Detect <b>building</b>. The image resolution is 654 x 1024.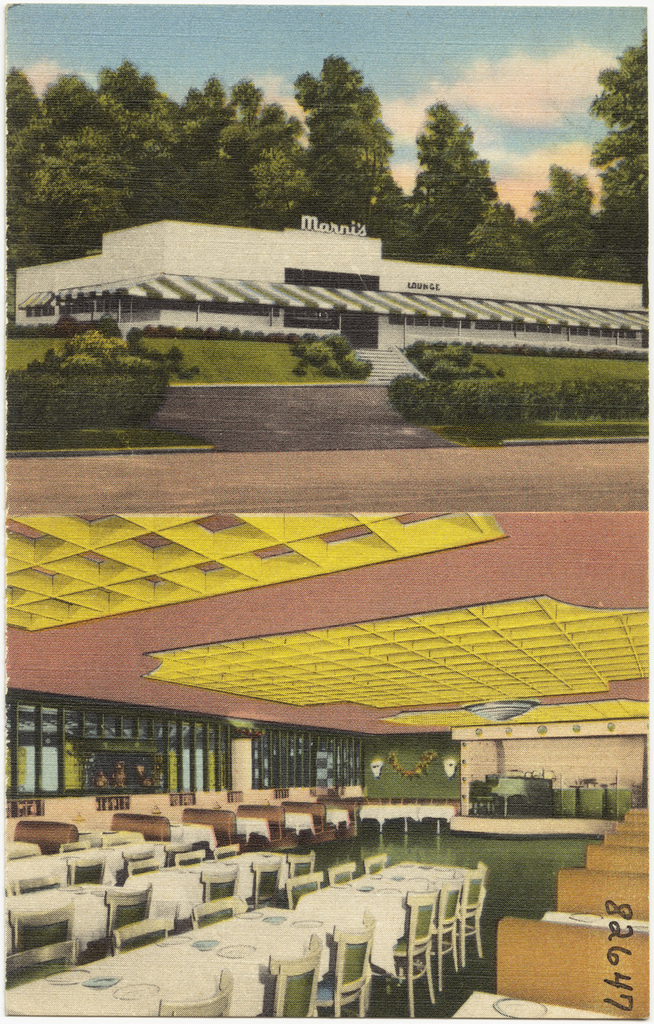
{"left": 0, "top": 509, "right": 653, "bottom": 1023}.
